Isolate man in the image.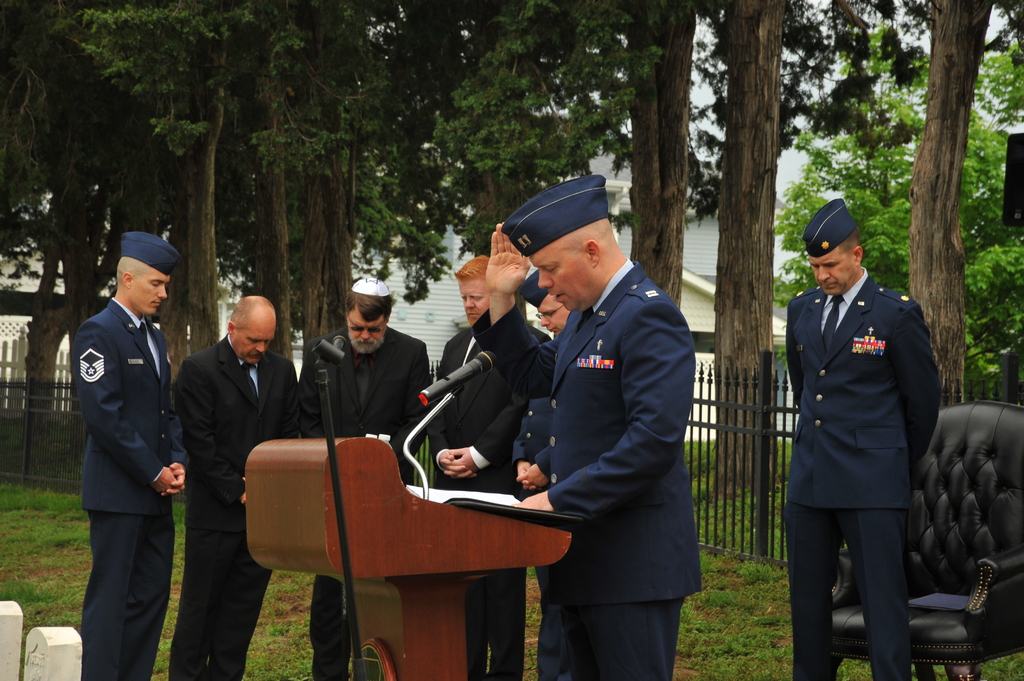
Isolated region: 428, 259, 546, 680.
